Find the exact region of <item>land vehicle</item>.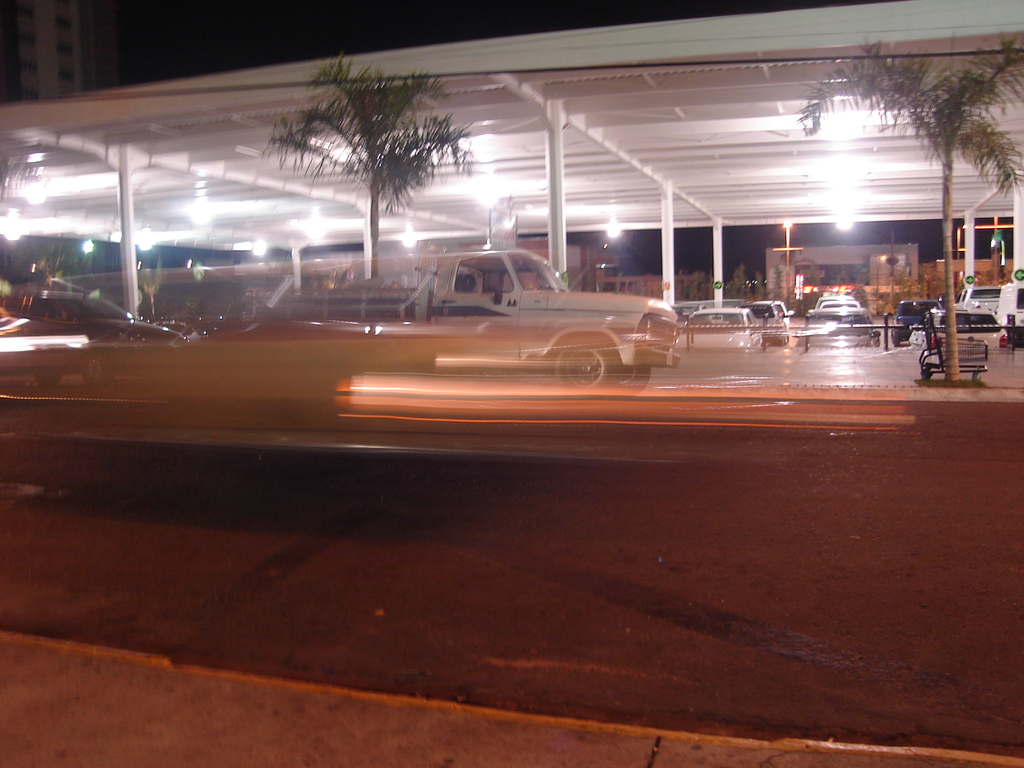
Exact region: bbox(673, 302, 701, 331).
